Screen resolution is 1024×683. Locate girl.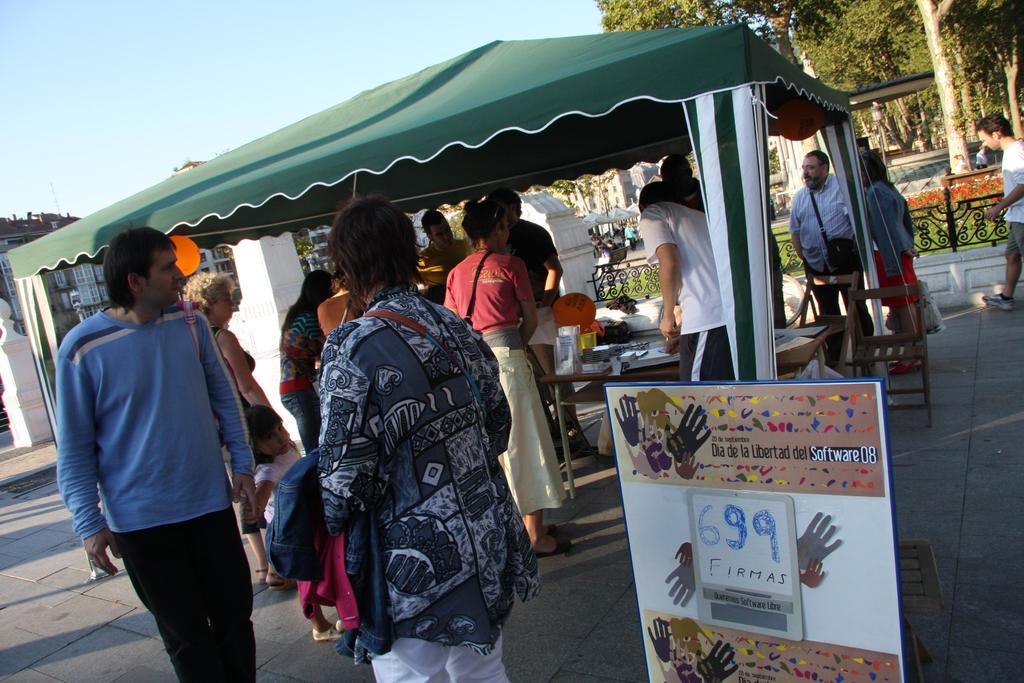
bbox(439, 198, 570, 559).
